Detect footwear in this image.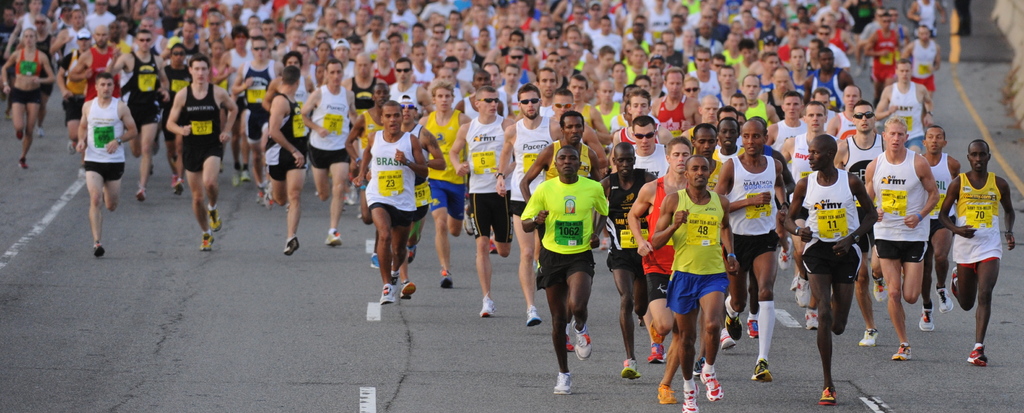
Detection: (x1=344, y1=186, x2=358, y2=204).
